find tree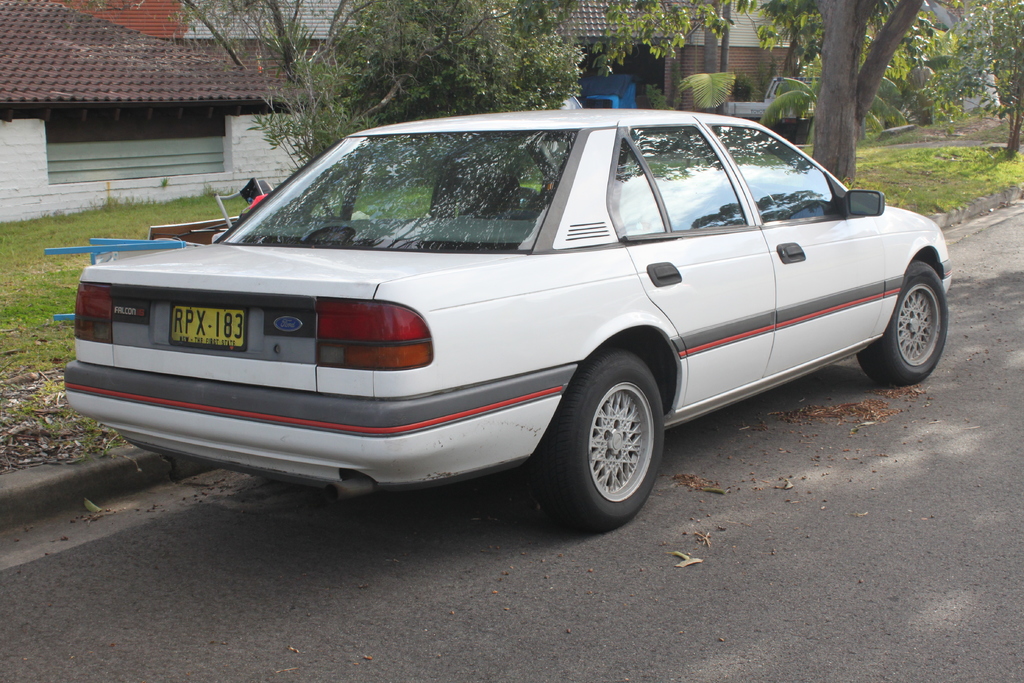
select_region(147, 0, 699, 172)
